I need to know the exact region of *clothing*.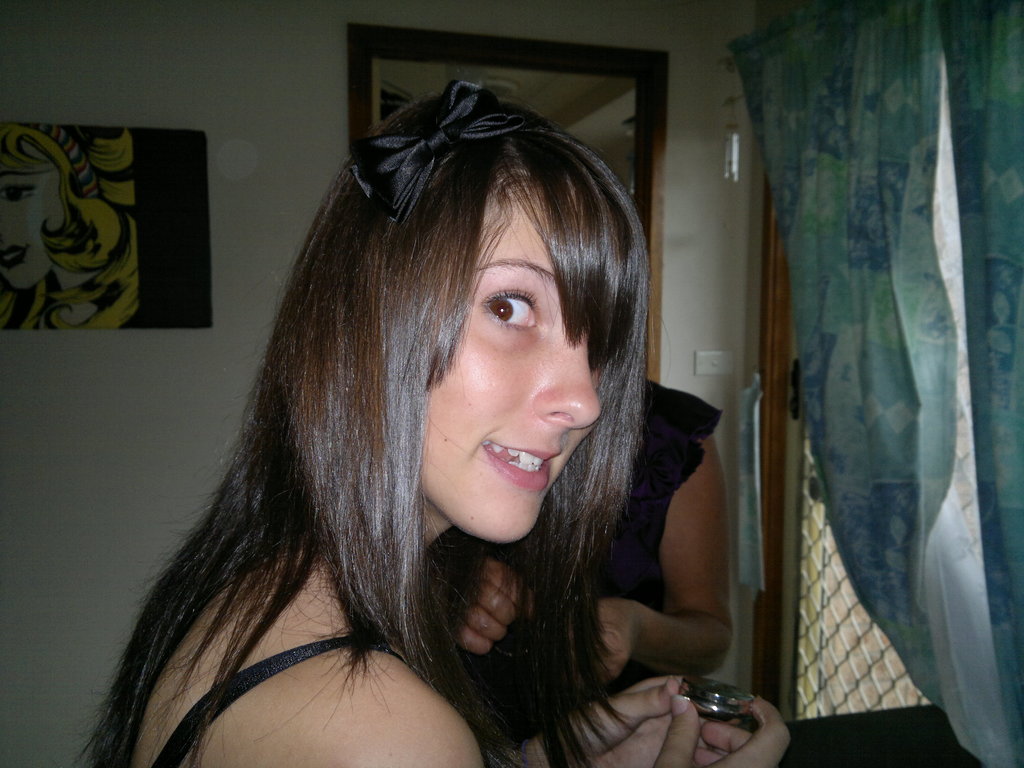
Region: bbox=(422, 380, 723, 755).
